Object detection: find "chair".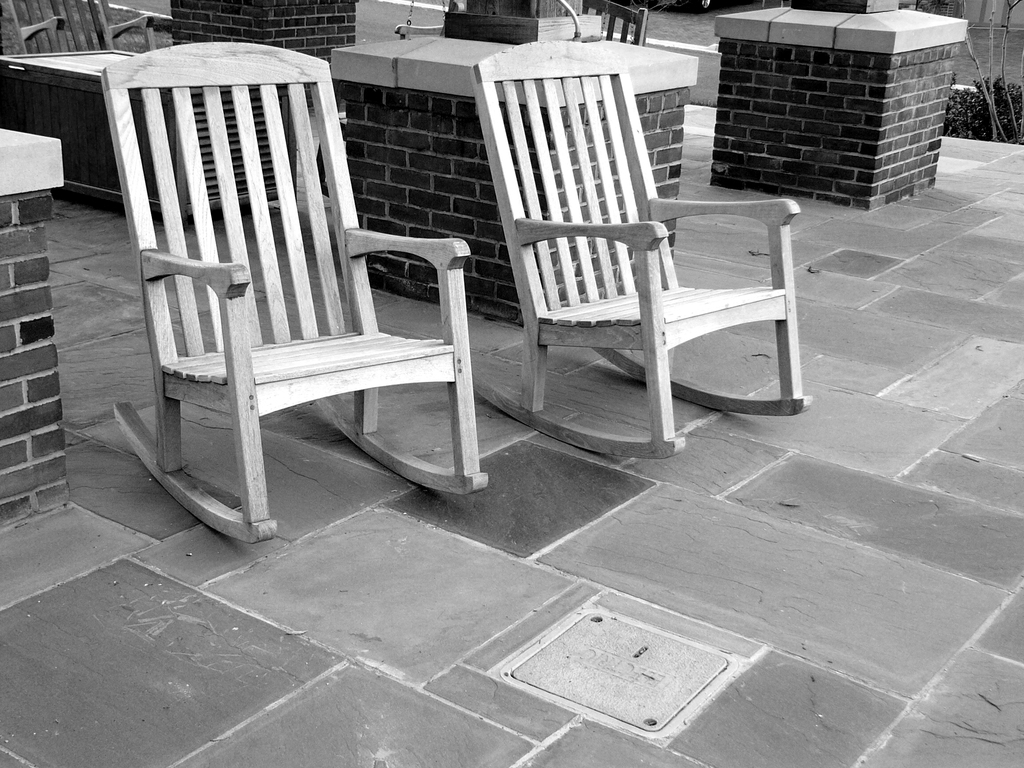
(left=8, top=0, right=163, bottom=52).
